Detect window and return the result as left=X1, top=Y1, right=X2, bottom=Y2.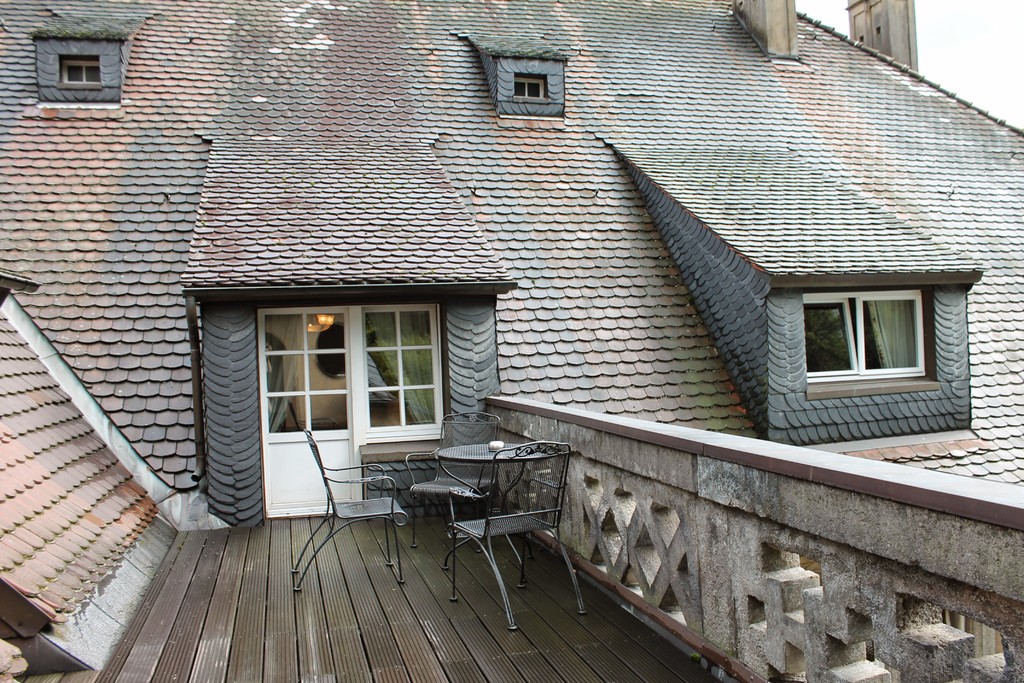
left=792, top=259, right=963, bottom=416.
